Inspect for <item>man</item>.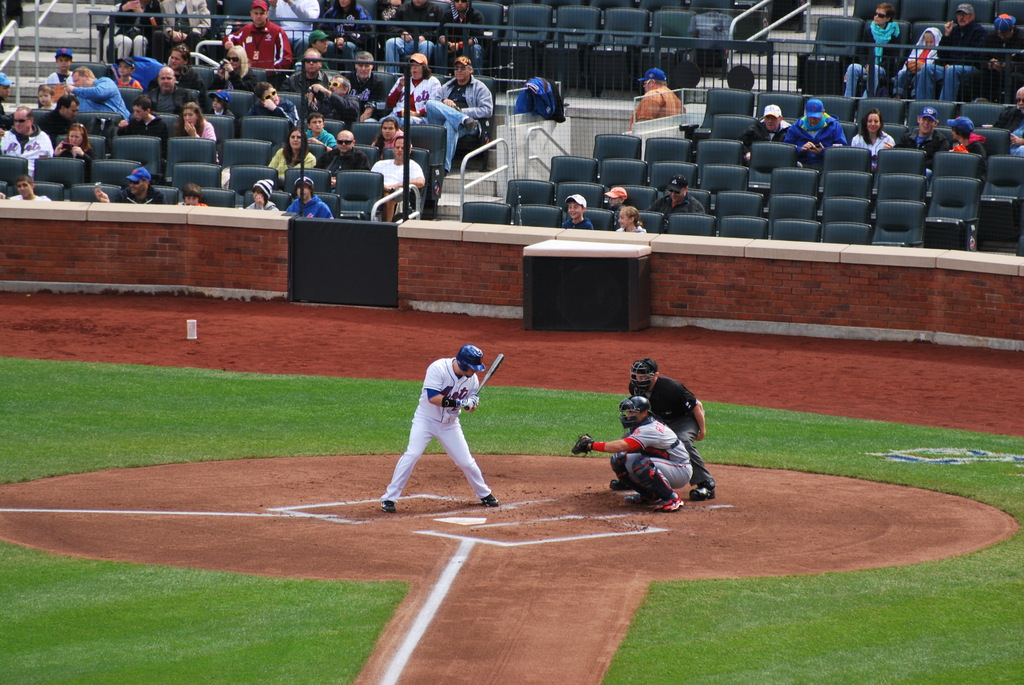
Inspection: pyautogui.locateOnScreen(316, 131, 367, 175).
